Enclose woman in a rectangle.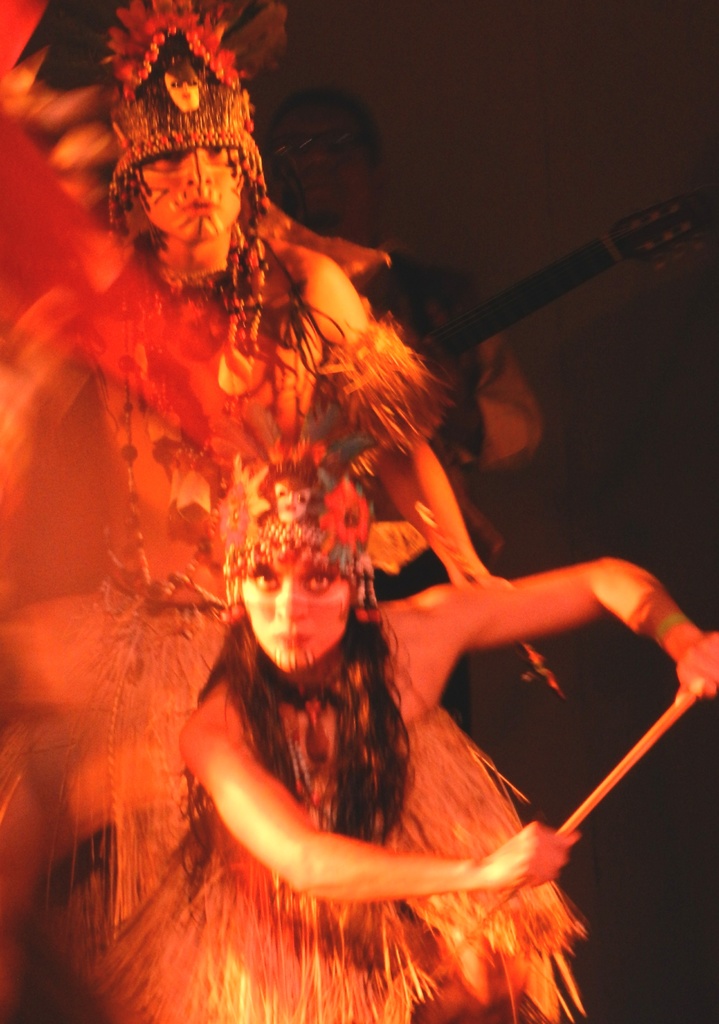
bbox=[50, 436, 718, 1023].
